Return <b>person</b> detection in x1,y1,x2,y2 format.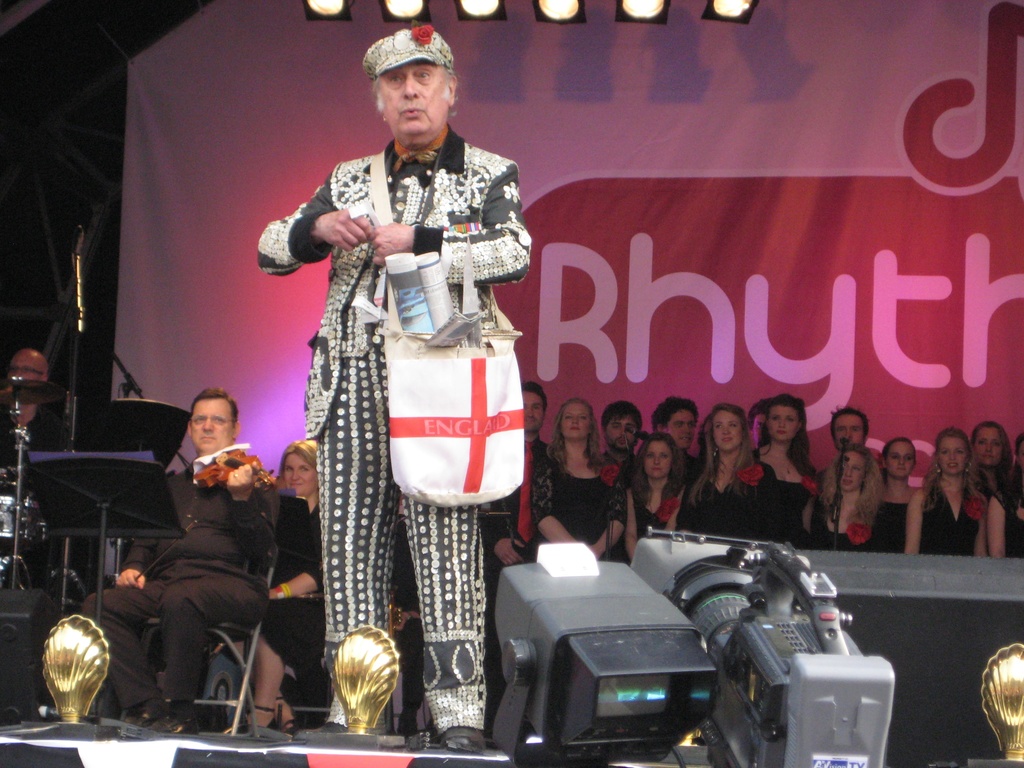
221,438,333,732.
